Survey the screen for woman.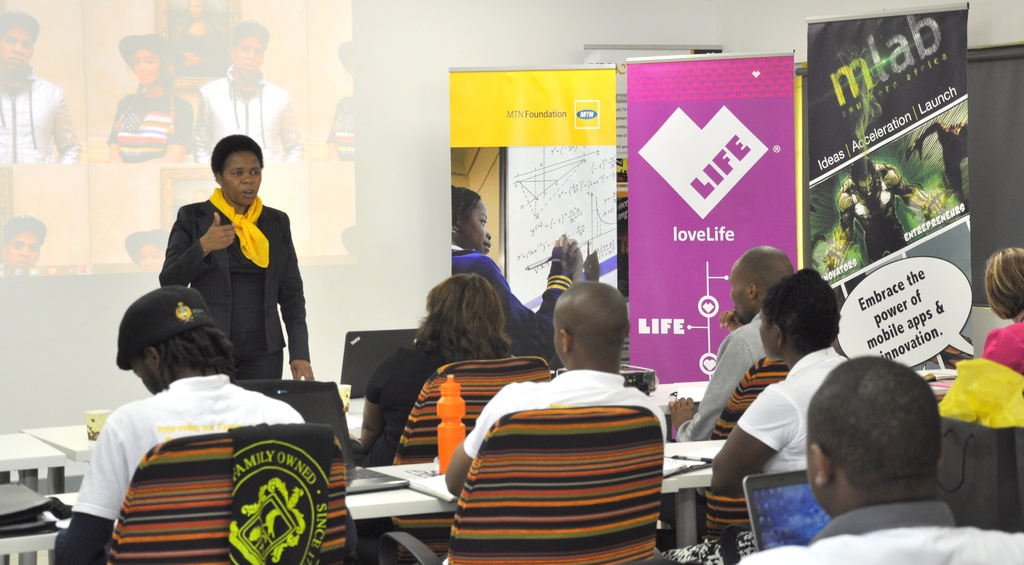
Survey found: 447 183 583 364.
